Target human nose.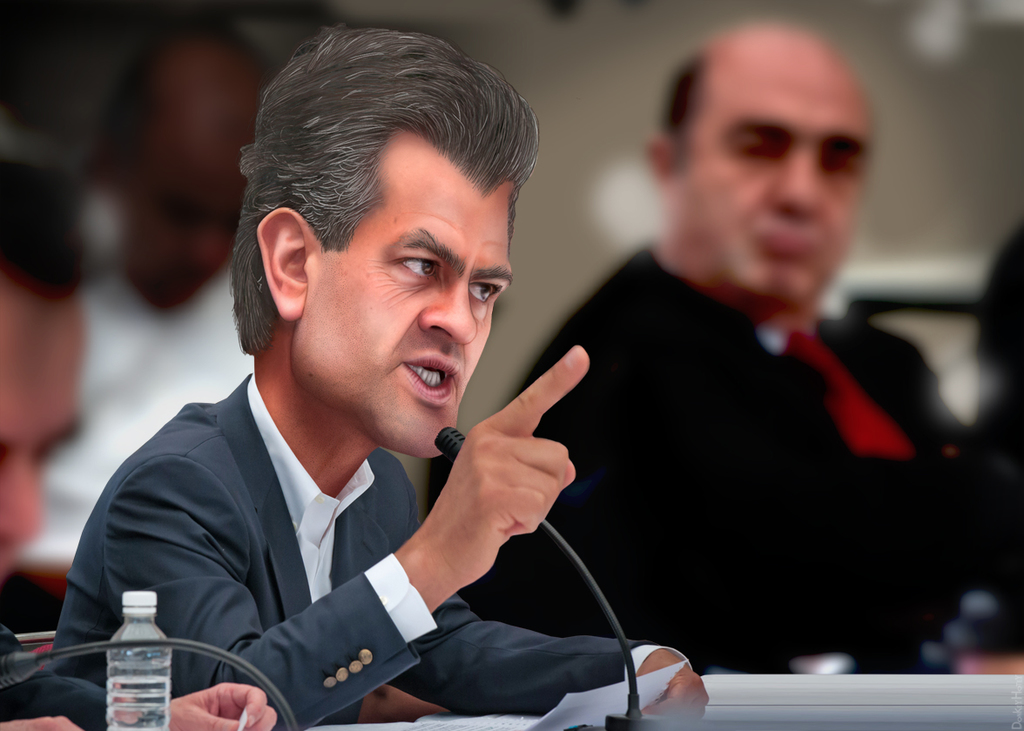
Target region: crop(416, 276, 475, 348).
